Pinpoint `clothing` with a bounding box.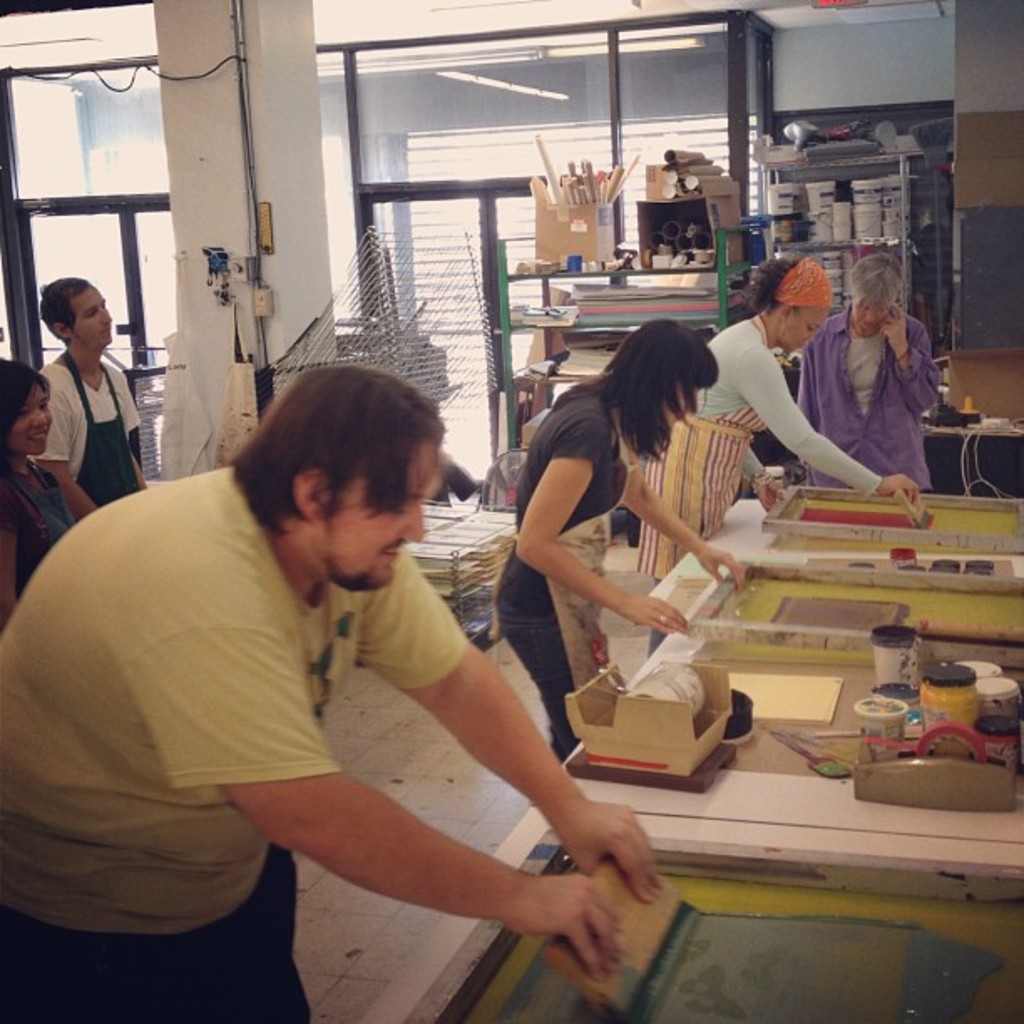
l=0, t=463, r=100, b=611.
